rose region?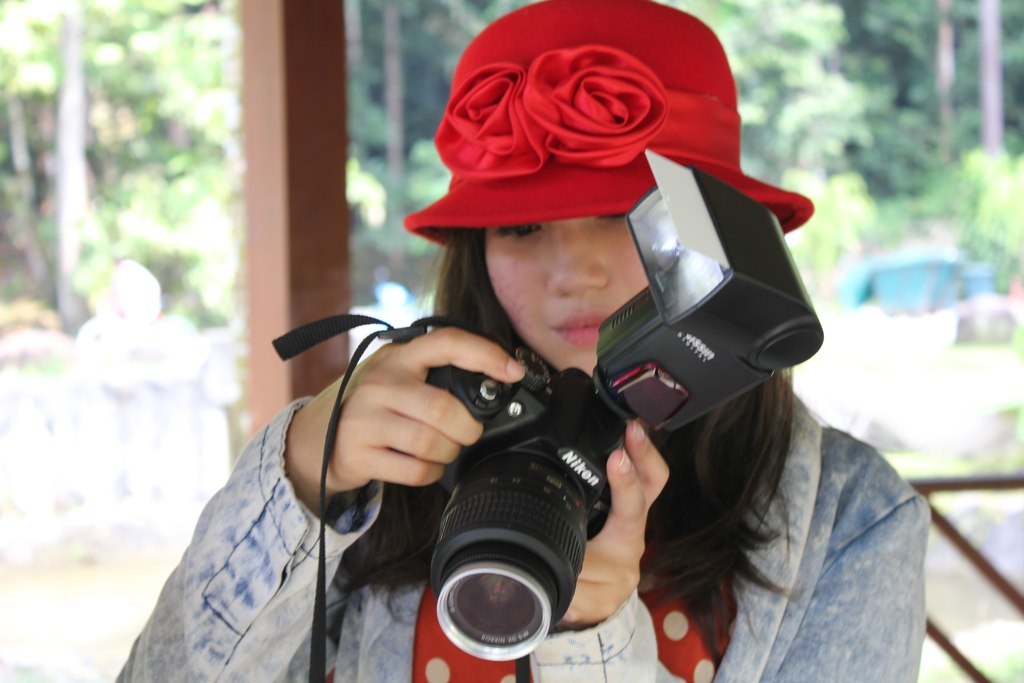
bbox(437, 65, 551, 178)
